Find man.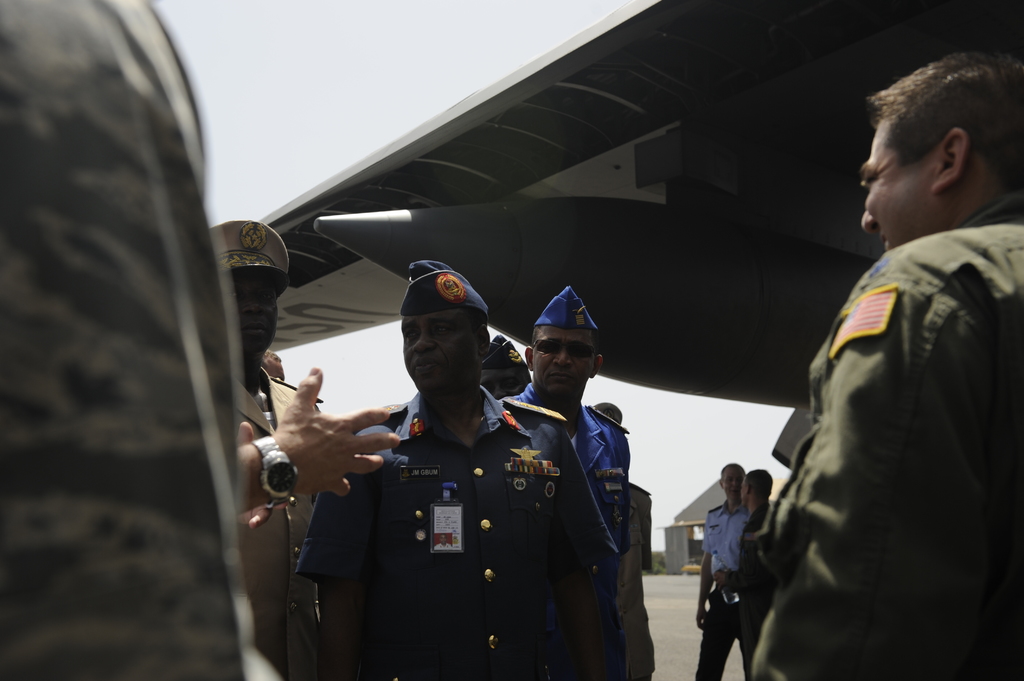
pyautogui.locateOnScreen(477, 335, 535, 396).
